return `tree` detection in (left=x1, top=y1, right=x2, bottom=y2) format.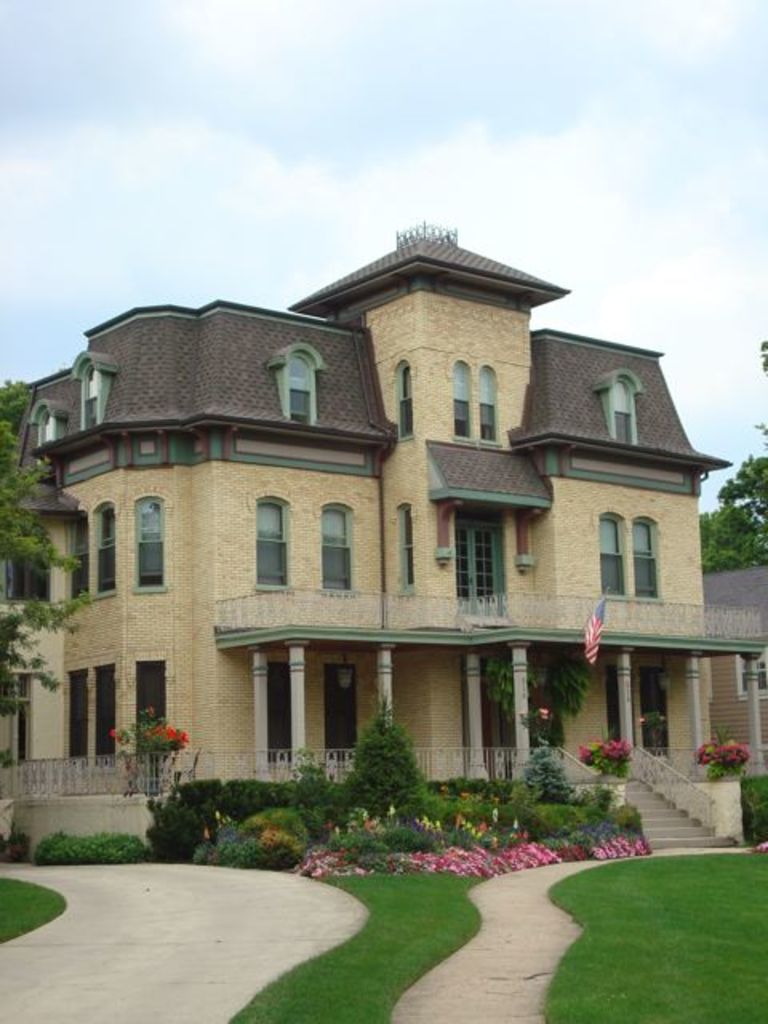
(left=74, top=722, right=205, bottom=798).
